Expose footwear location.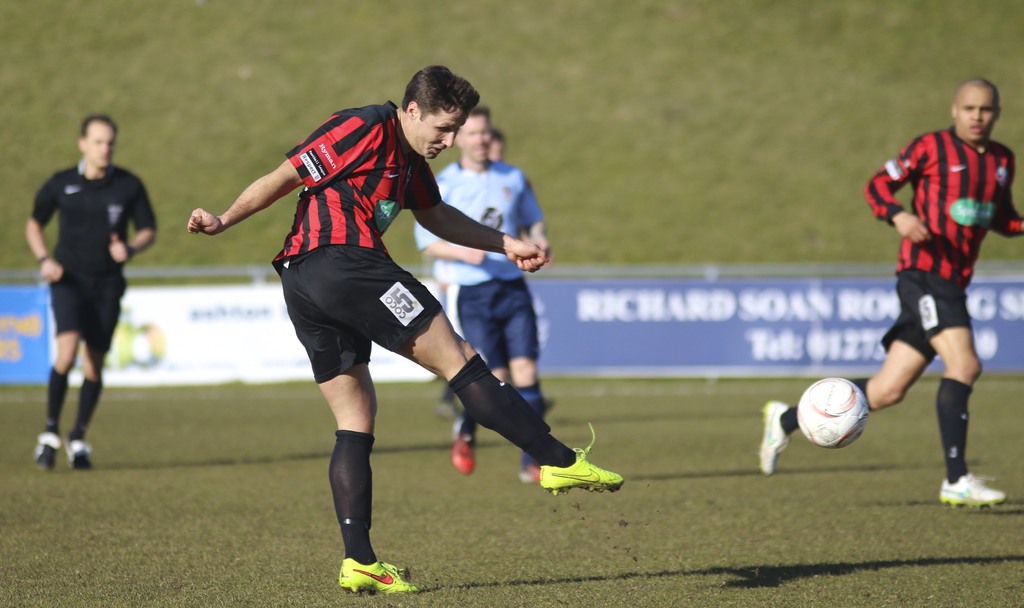
Exposed at (756,397,794,475).
